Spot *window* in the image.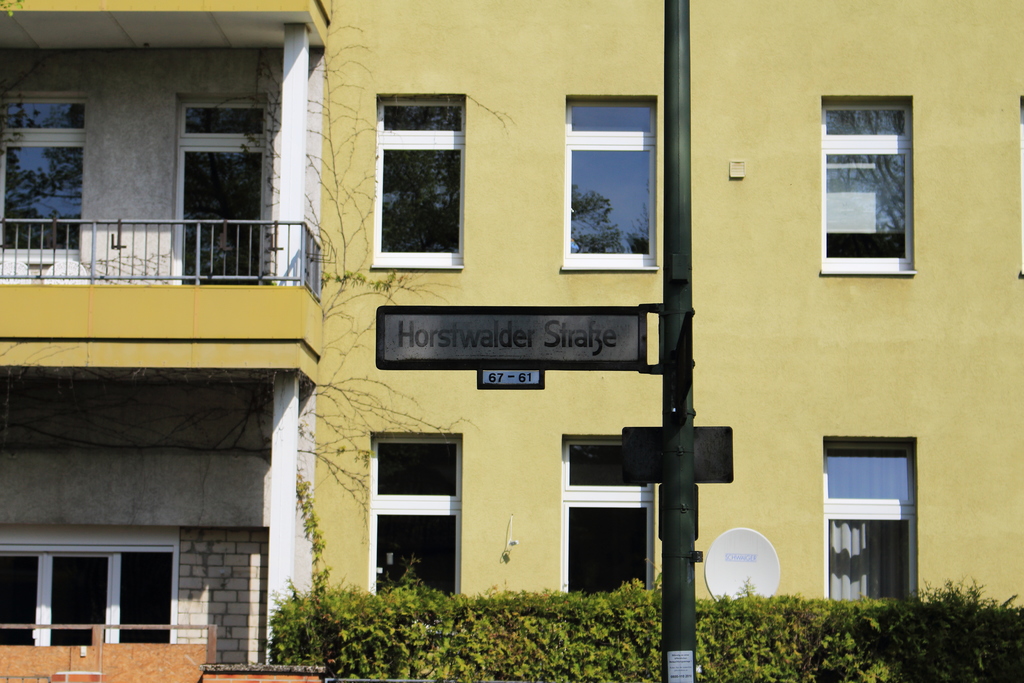
*window* found at left=0, top=99, right=86, bottom=252.
